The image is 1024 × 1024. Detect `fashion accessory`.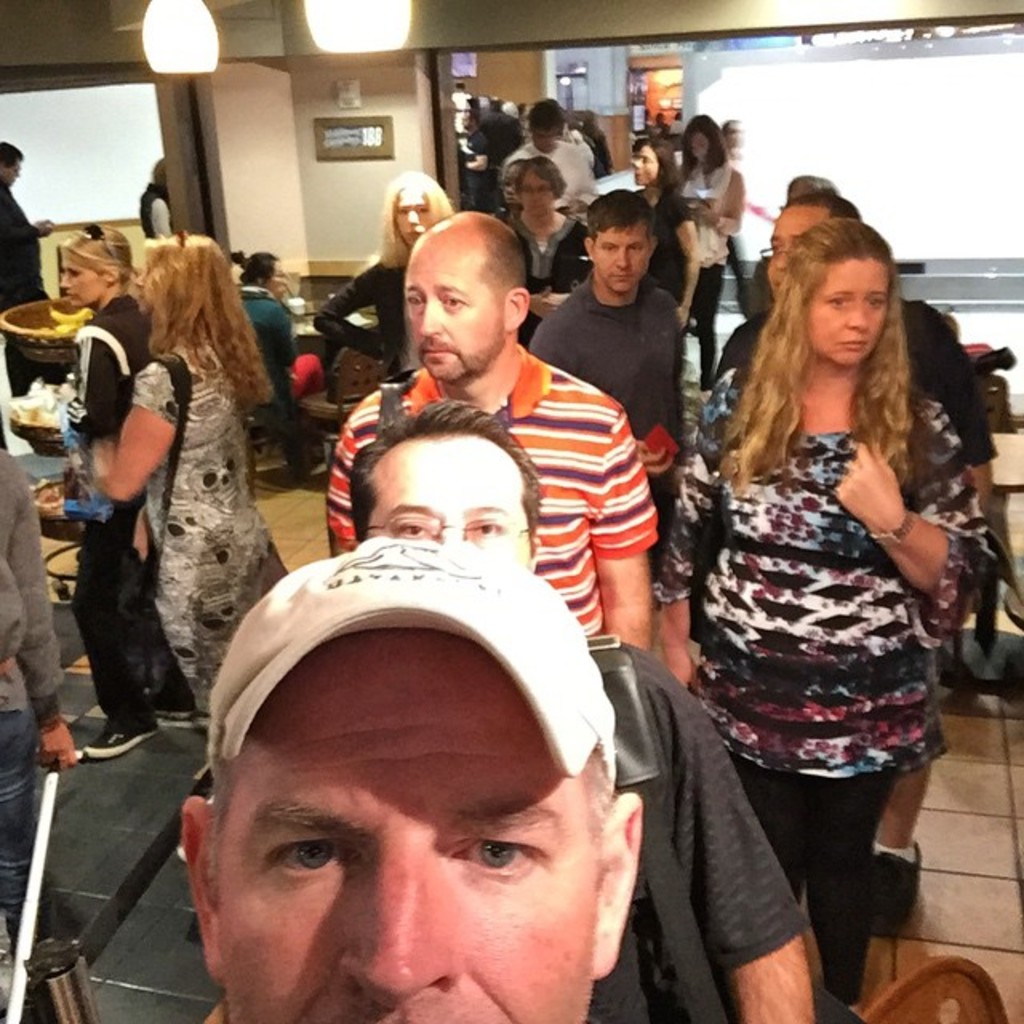
Detection: x1=870, y1=843, x2=925, y2=942.
